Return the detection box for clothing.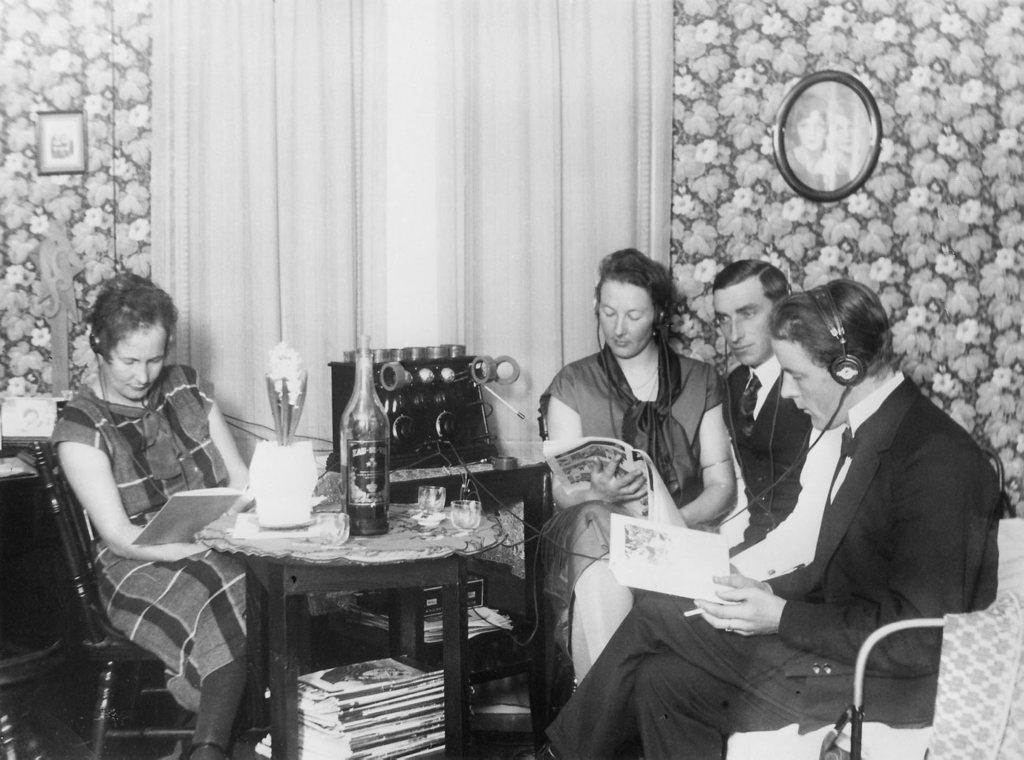
545 367 1005 759.
